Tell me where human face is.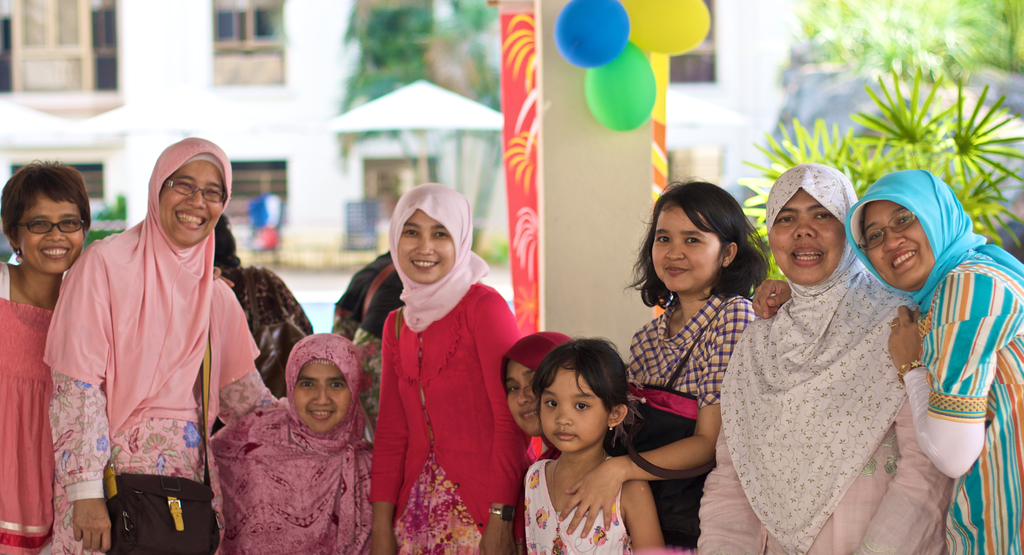
human face is at (510, 356, 540, 438).
